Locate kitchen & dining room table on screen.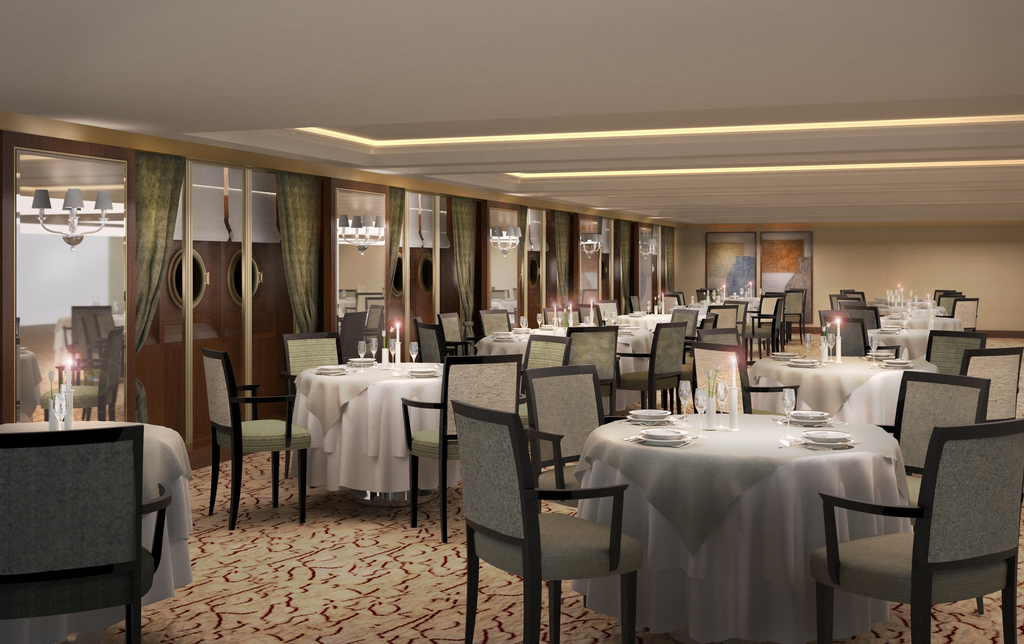
On screen at 280, 341, 442, 527.
